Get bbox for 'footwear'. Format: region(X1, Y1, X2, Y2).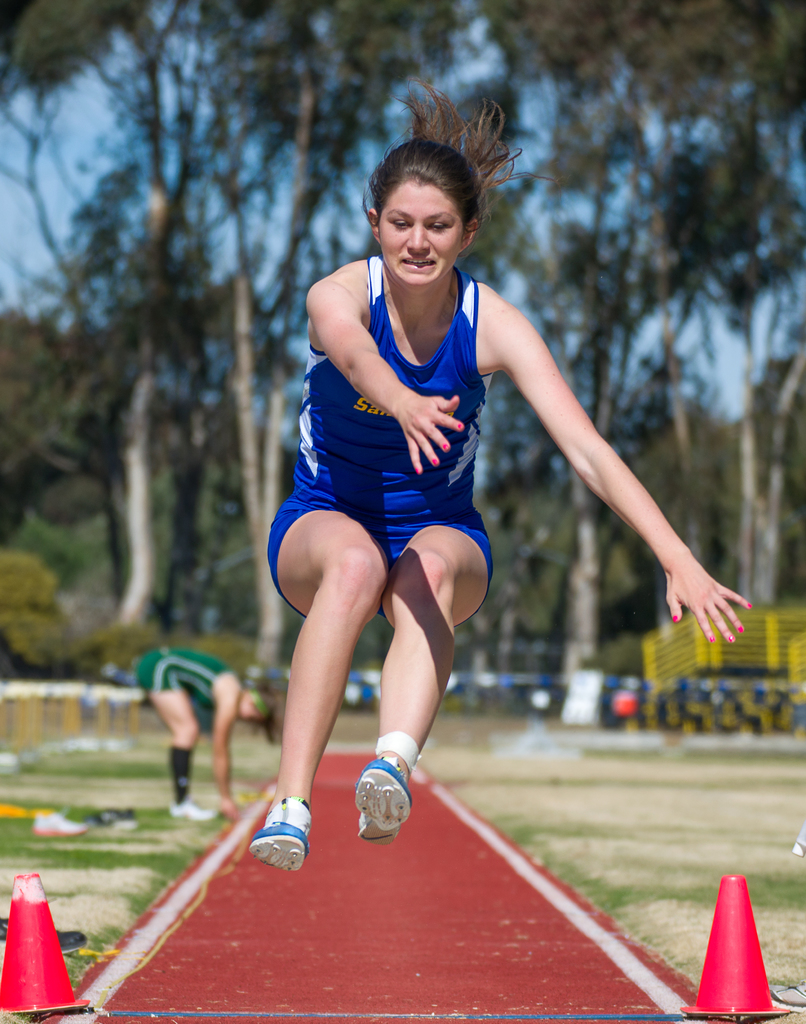
region(347, 756, 422, 862).
